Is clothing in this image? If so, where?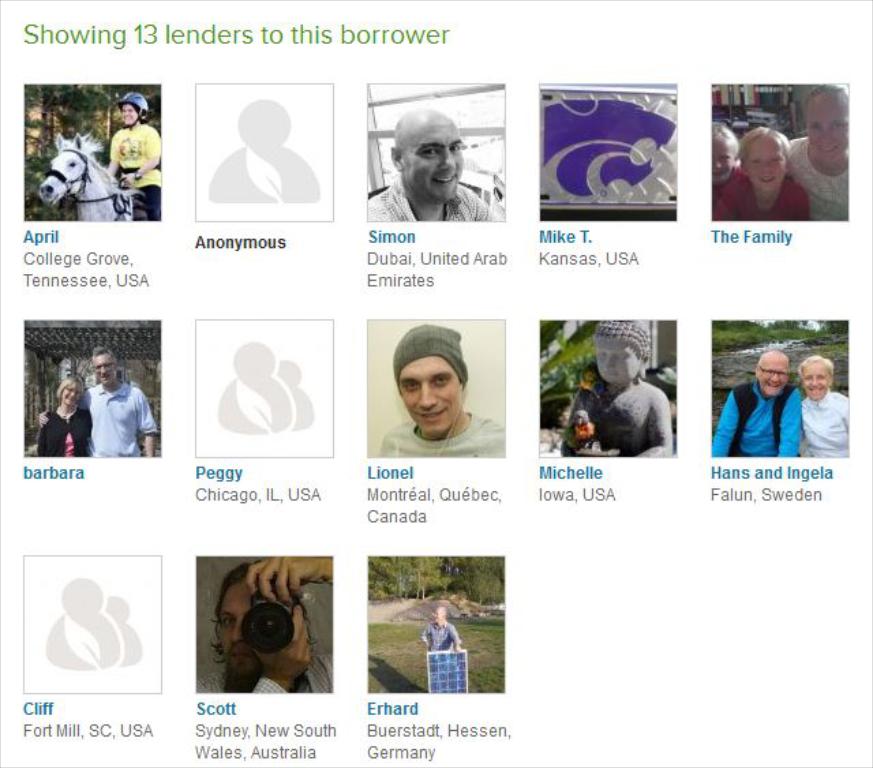
Yes, at <box>85,375,158,464</box>.
